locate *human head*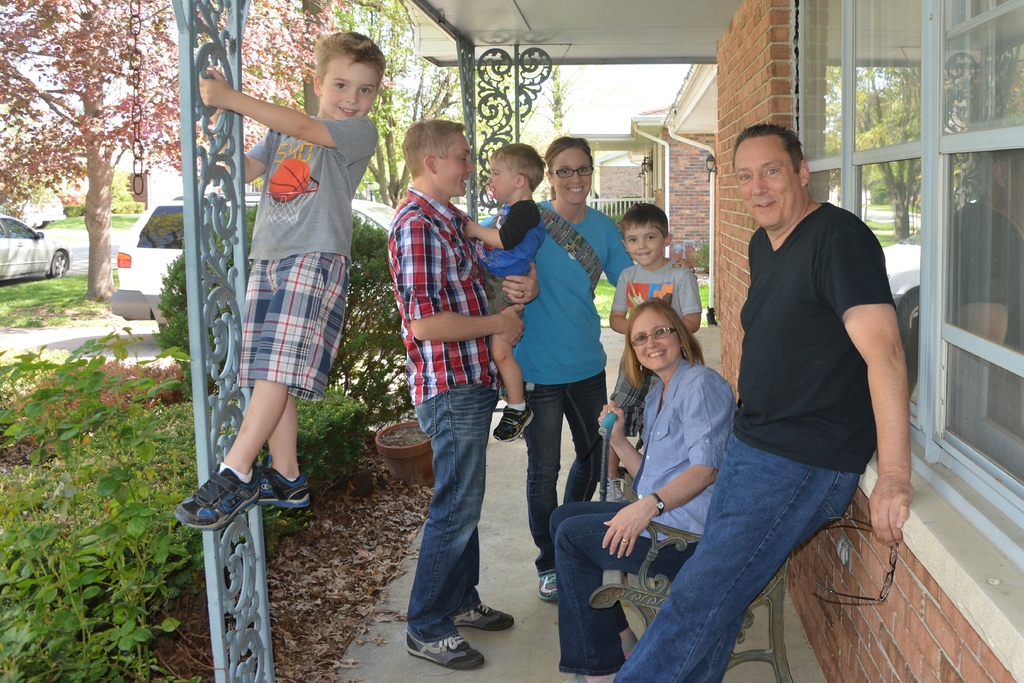
bbox=(614, 202, 673, 265)
